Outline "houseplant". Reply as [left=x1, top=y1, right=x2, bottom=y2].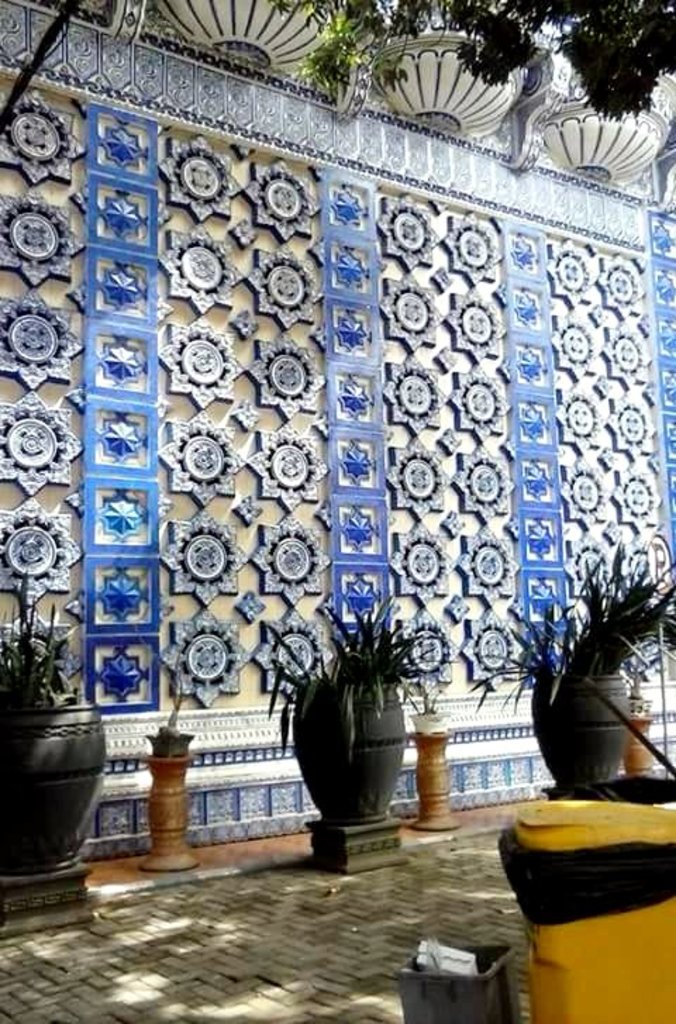
[left=258, top=590, right=442, bottom=821].
